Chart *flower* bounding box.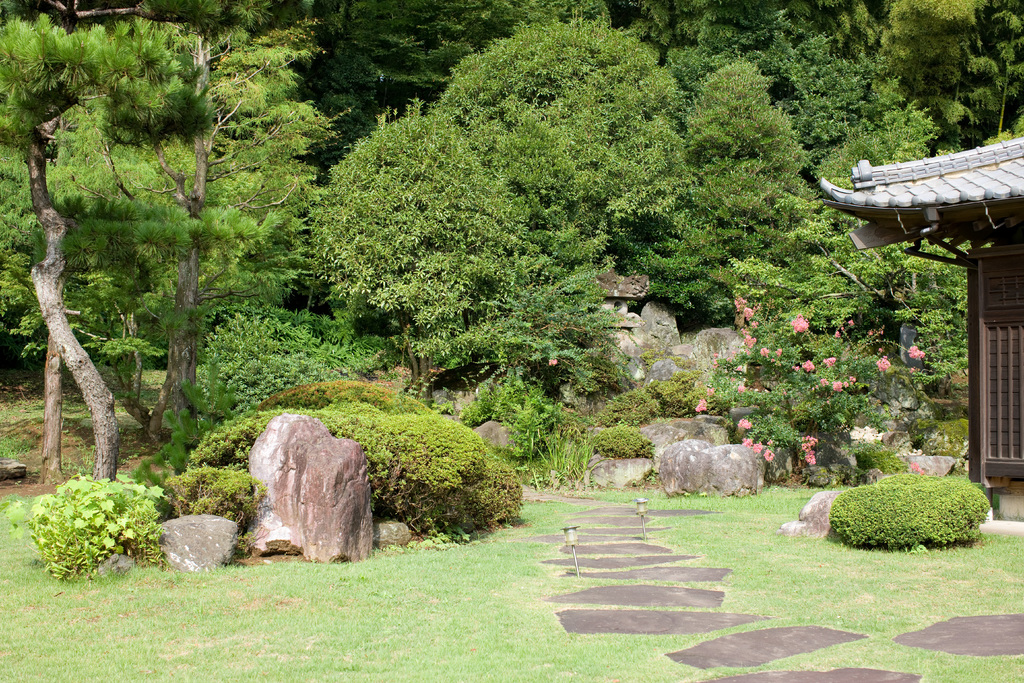
Charted: BBox(800, 360, 815, 370).
